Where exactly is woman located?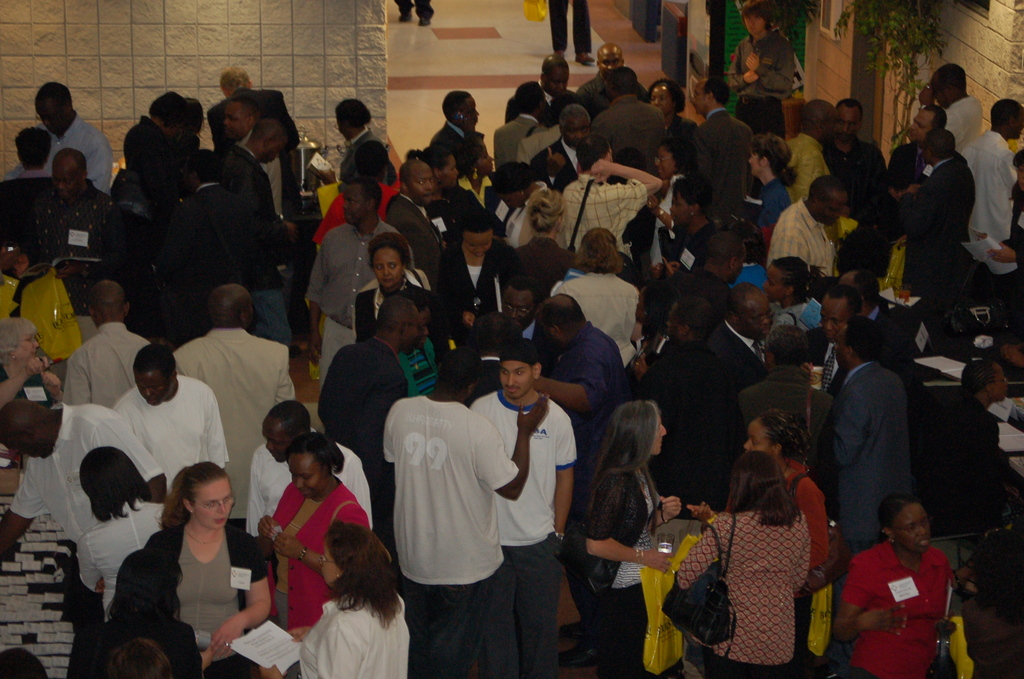
Its bounding box is detection(655, 179, 714, 280).
